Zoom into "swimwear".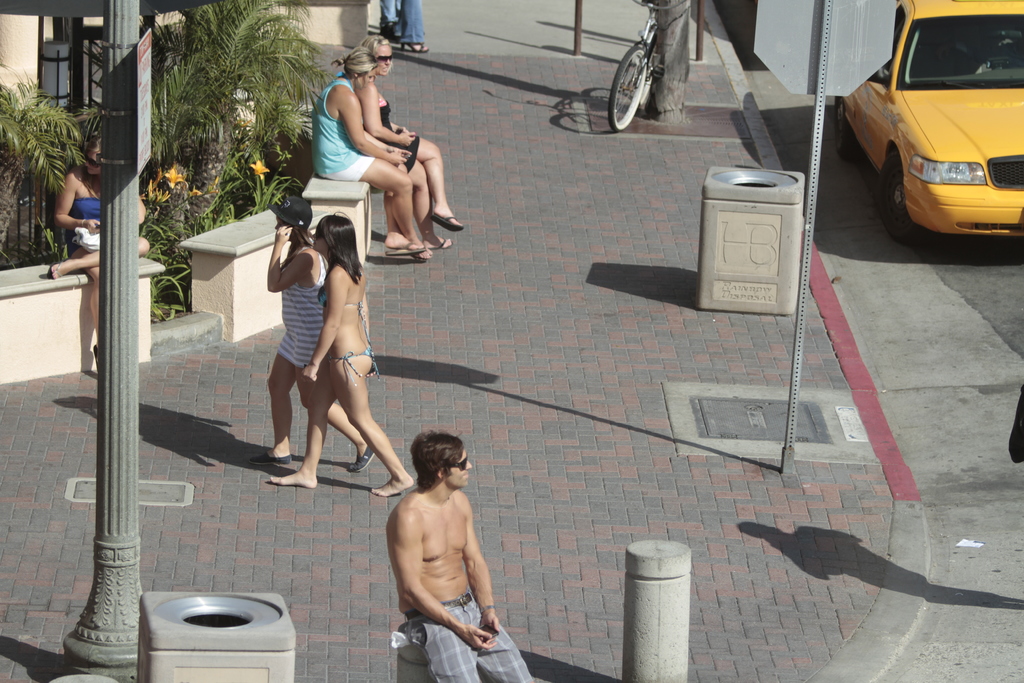
Zoom target: x1=69 y1=193 x2=106 y2=220.
